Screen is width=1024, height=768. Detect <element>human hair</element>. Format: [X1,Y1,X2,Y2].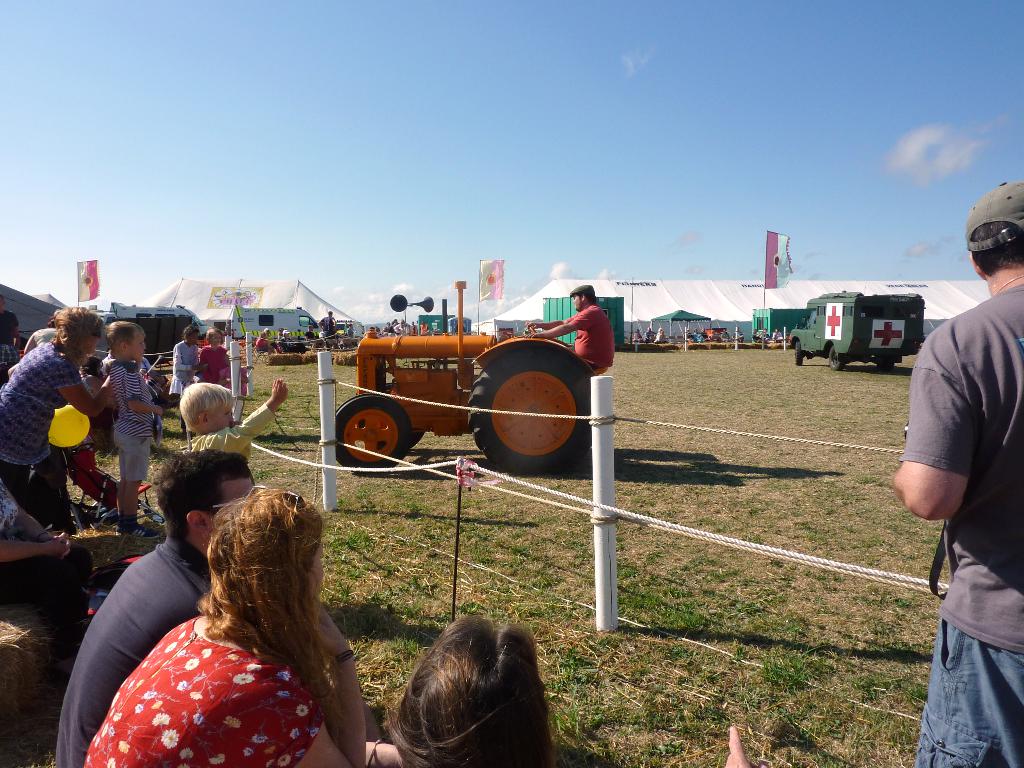
[179,384,236,429].
